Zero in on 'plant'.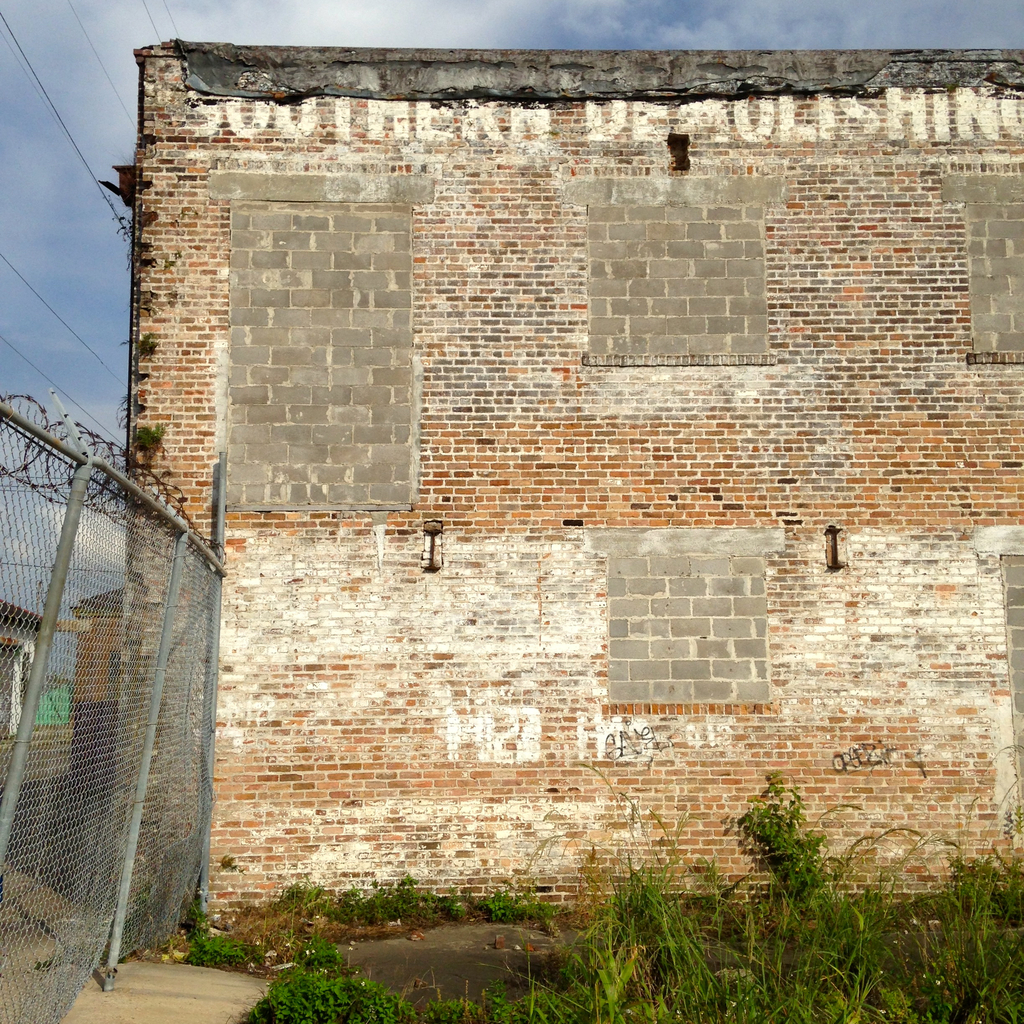
Zeroed in: (590, 858, 740, 1023).
